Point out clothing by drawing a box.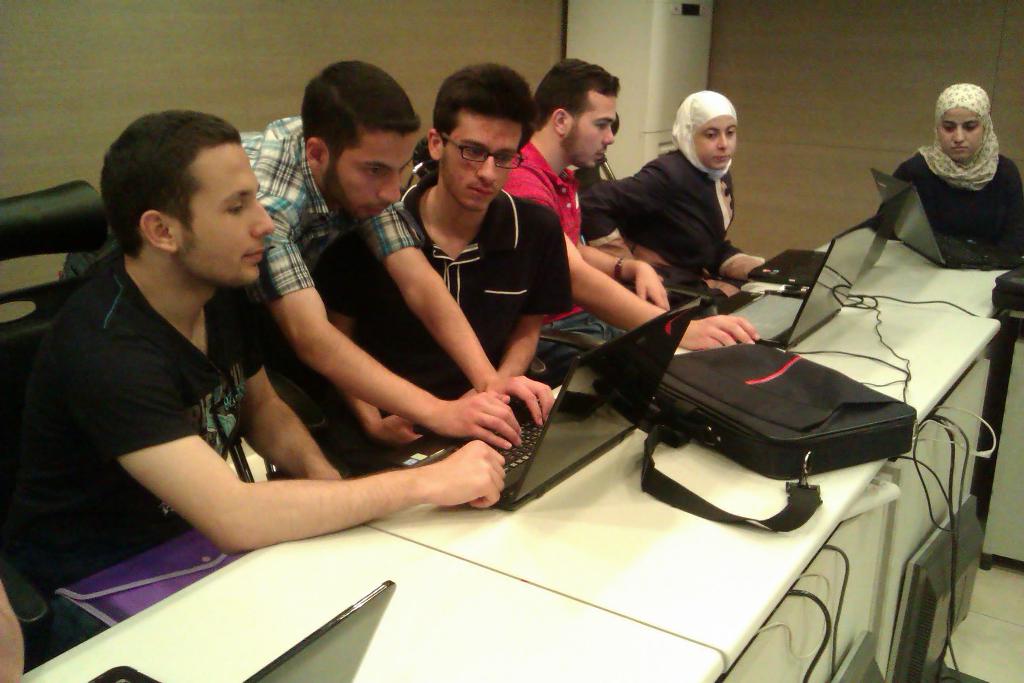
box(0, 252, 267, 632).
